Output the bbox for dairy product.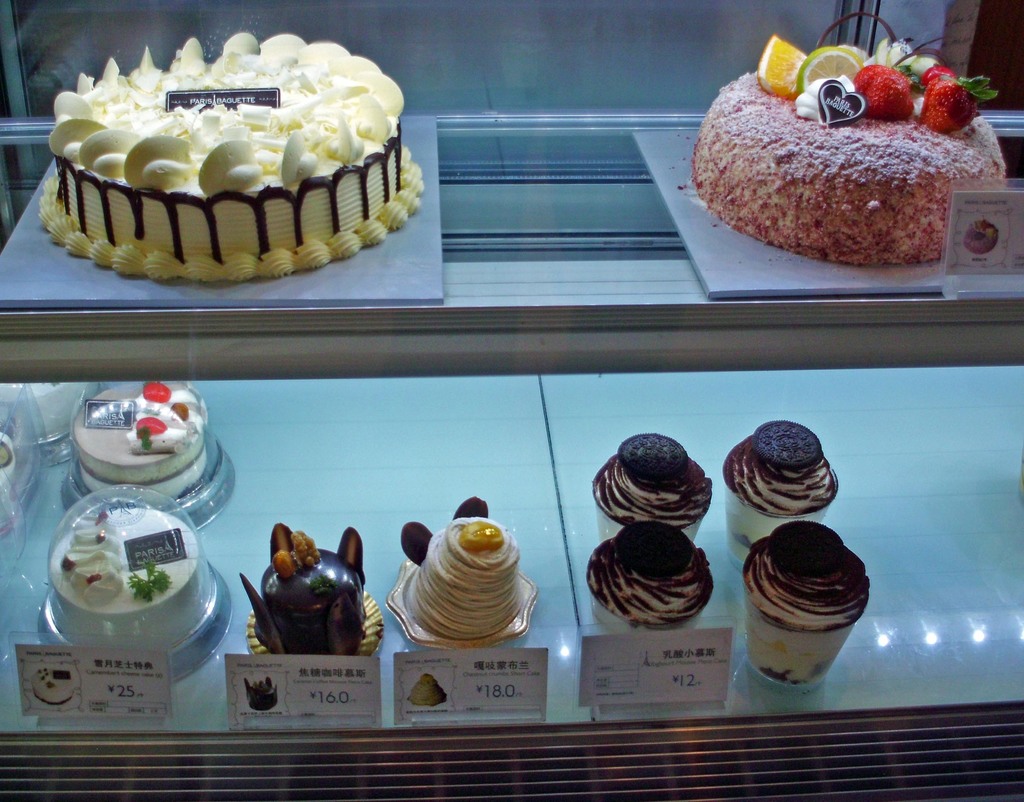
[410,515,516,637].
